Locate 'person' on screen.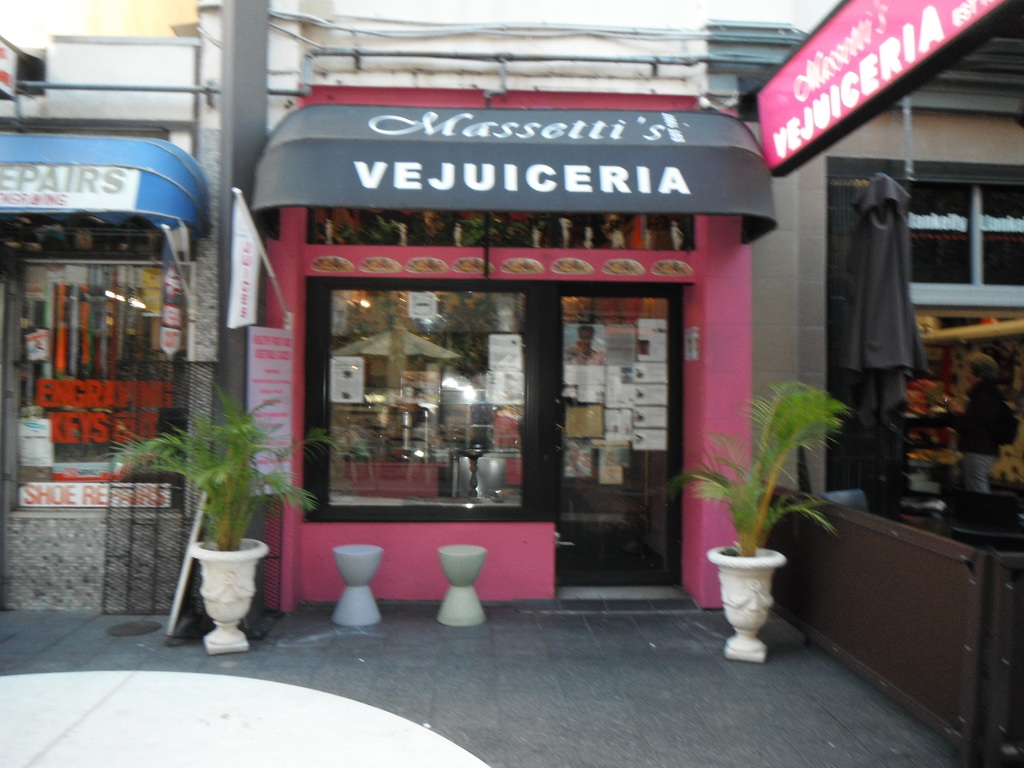
On screen at select_region(565, 324, 602, 365).
